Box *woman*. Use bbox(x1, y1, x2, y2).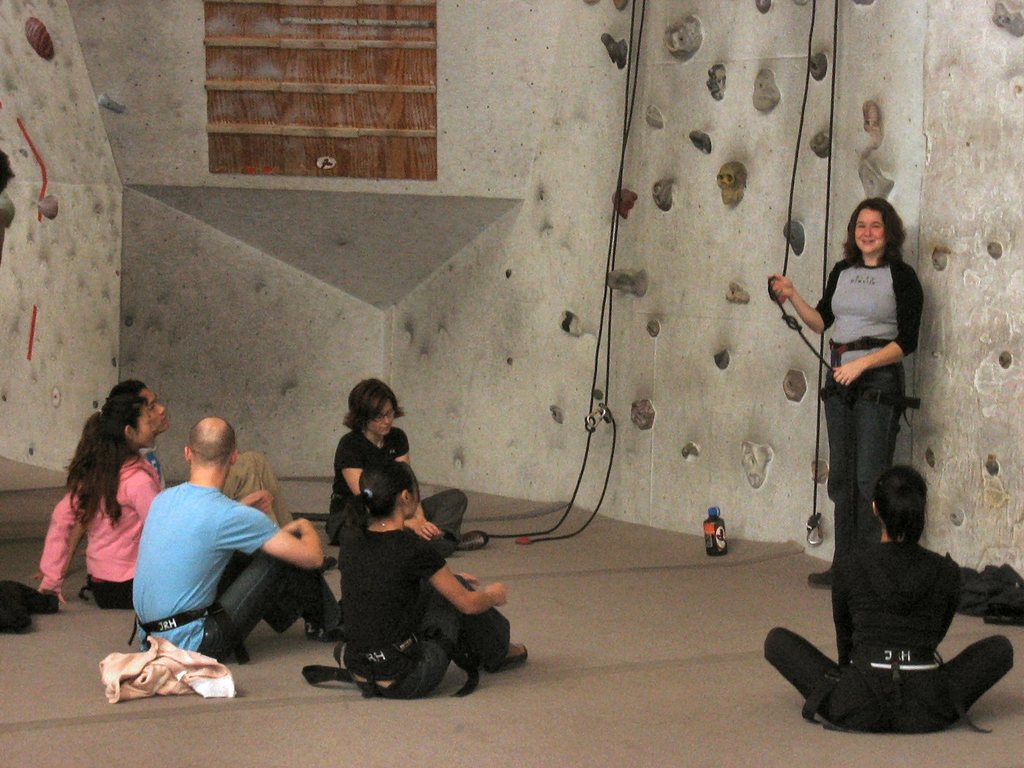
bbox(760, 461, 1017, 730).
